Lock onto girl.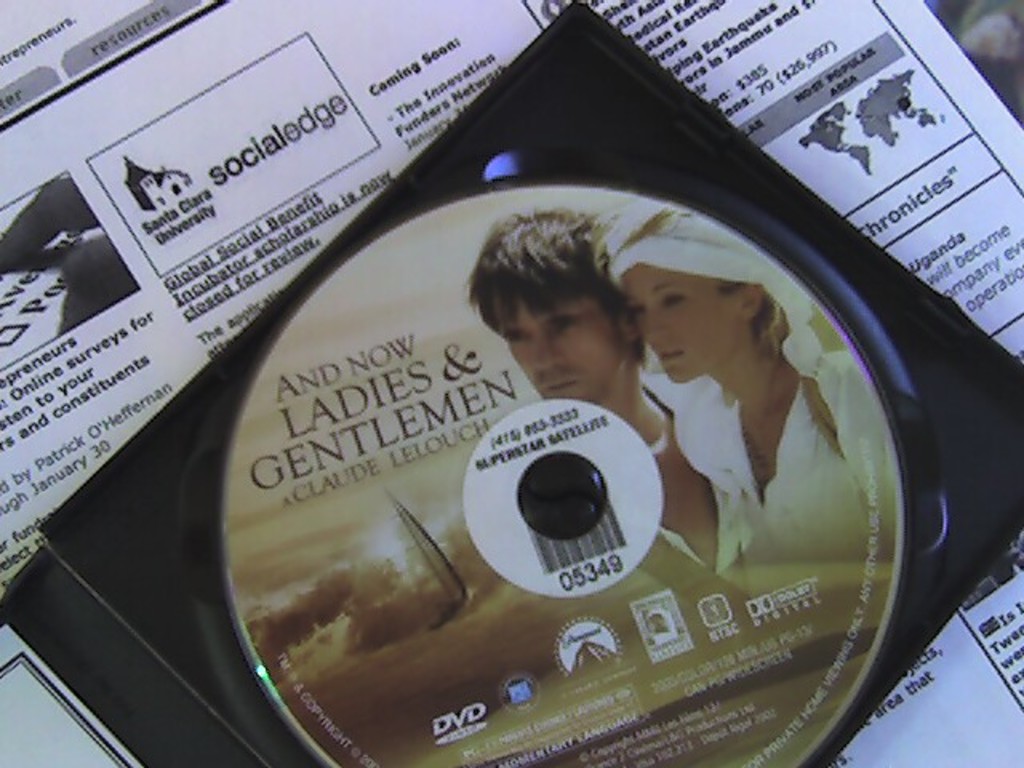
Locked: box(608, 198, 867, 589).
